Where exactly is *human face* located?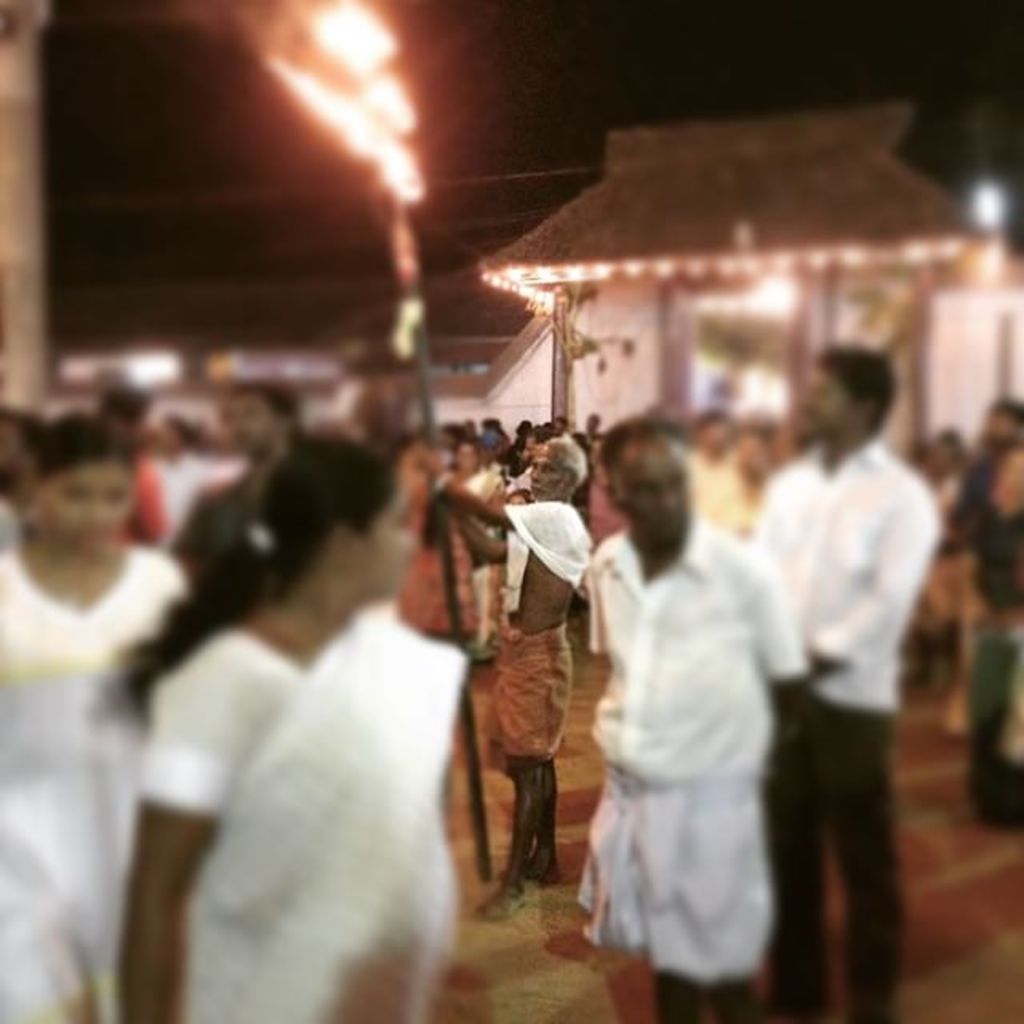
Its bounding box is select_region(454, 438, 482, 469).
